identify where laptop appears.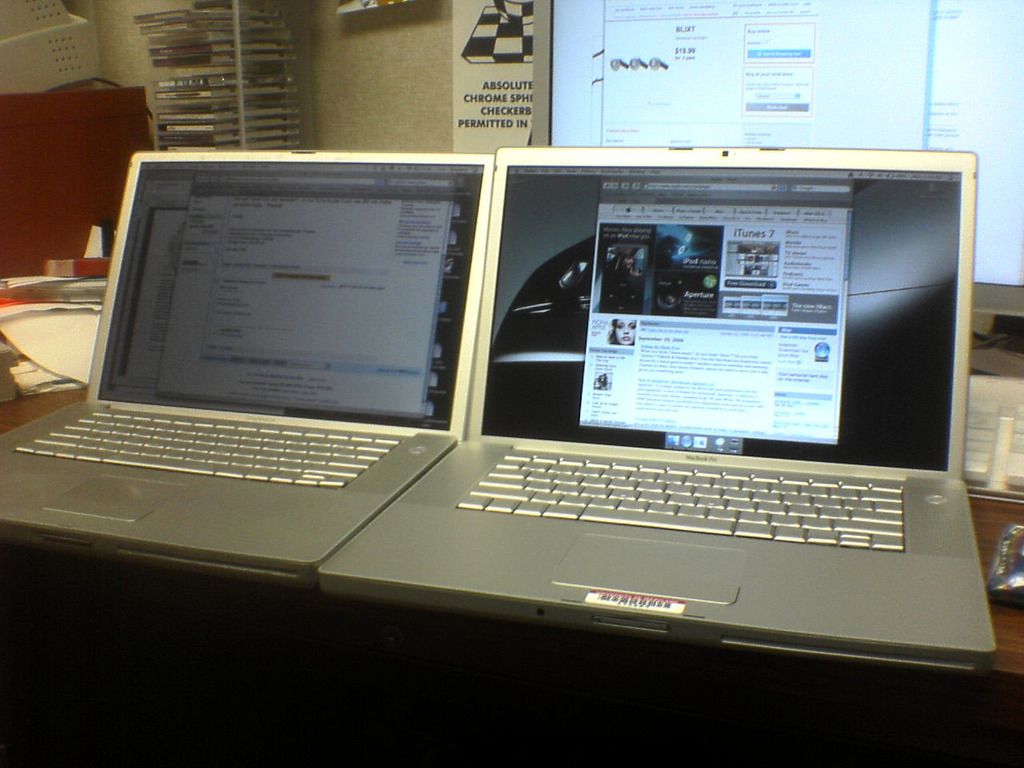
Appears at bbox(321, 150, 995, 666).
